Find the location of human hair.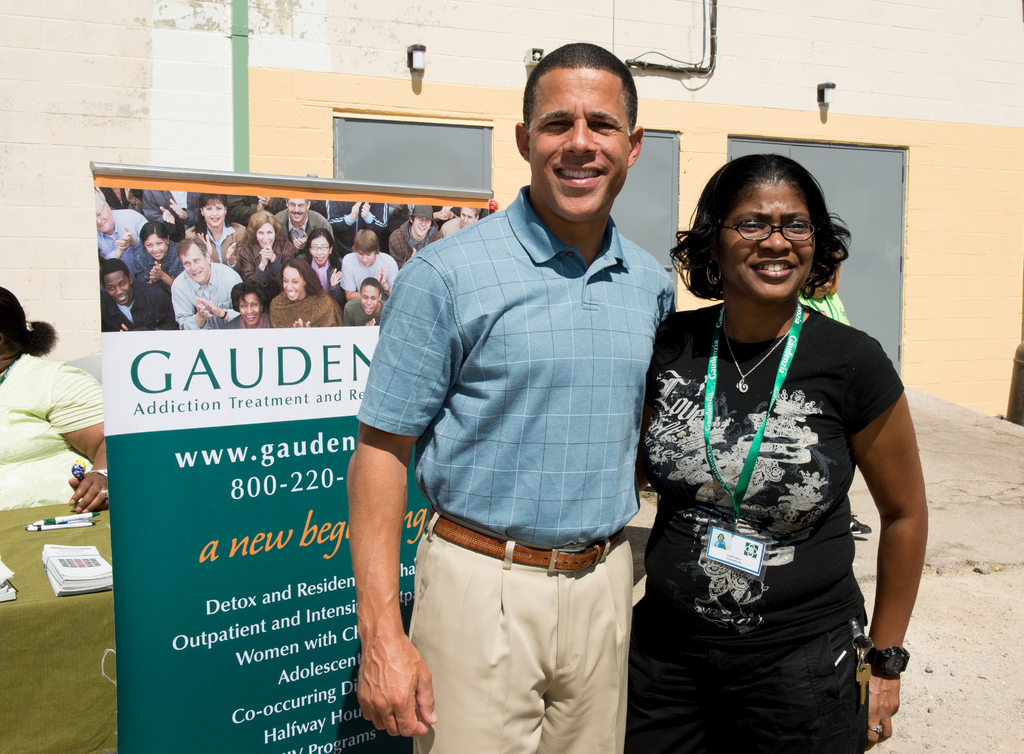
Location: bbox(236, 211, 285, 252).
